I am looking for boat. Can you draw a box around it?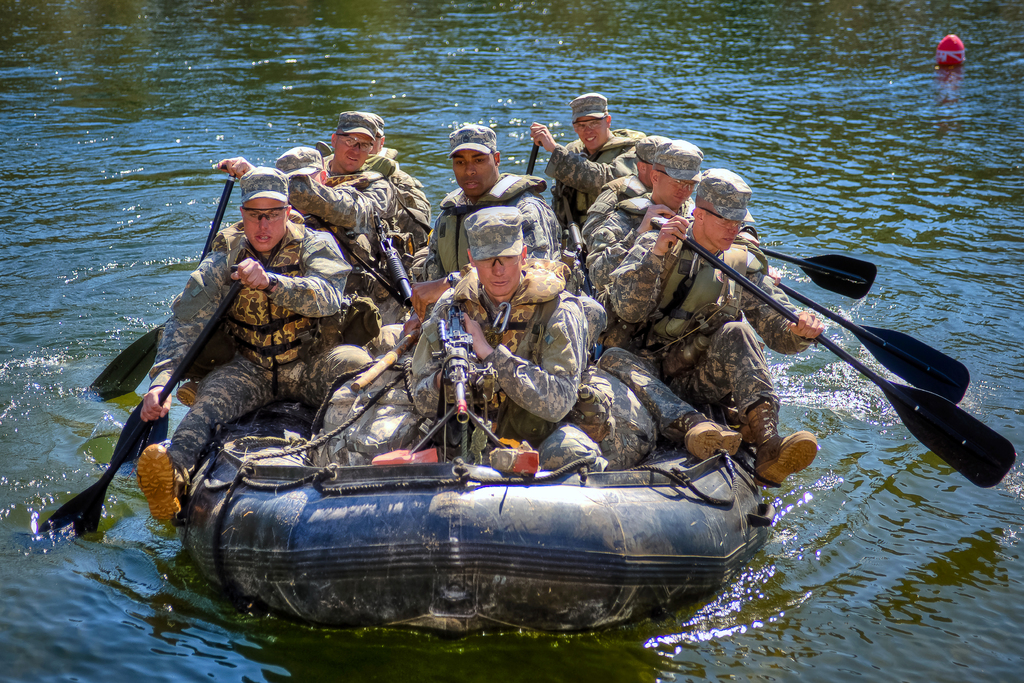
Sure, the bounding box is select_region(180, 299, 776, 641).
